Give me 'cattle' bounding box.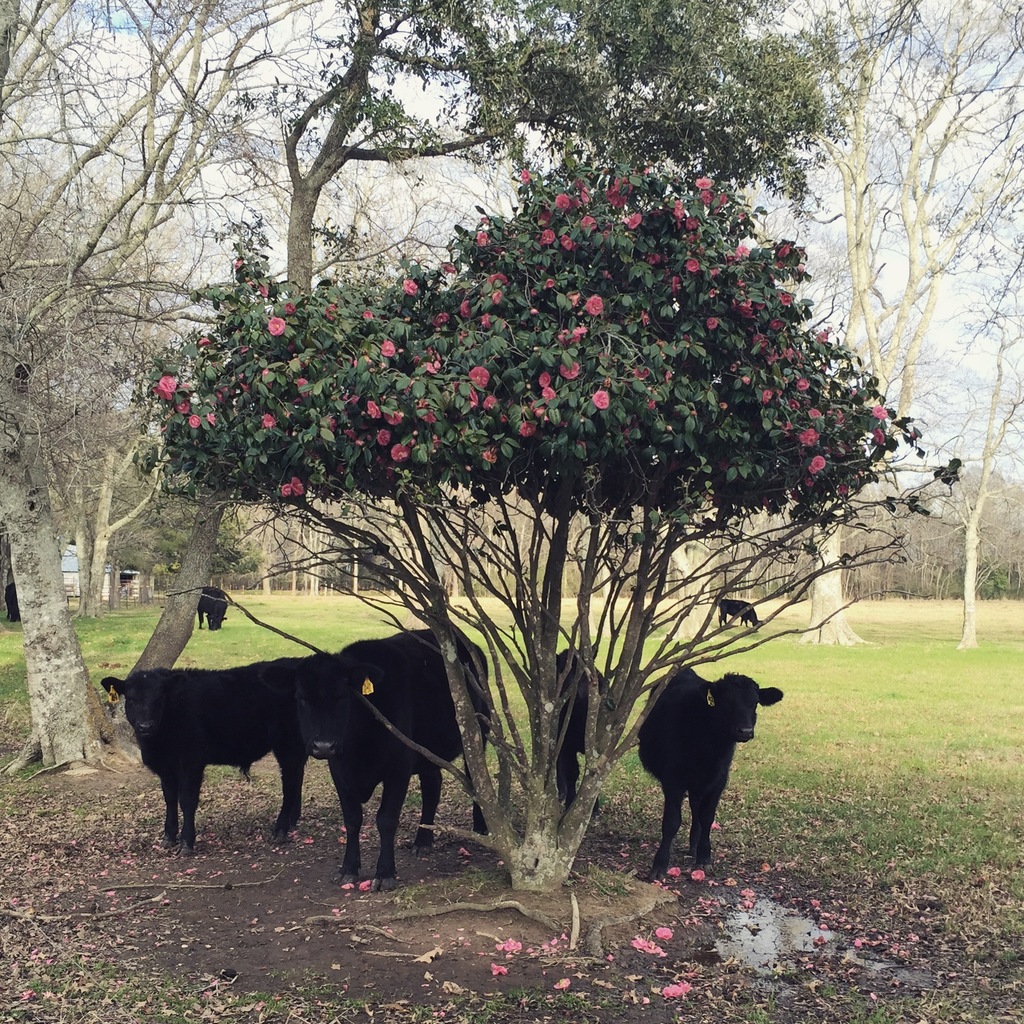
<bbox>636, 665, 788, 882</bbox>.
